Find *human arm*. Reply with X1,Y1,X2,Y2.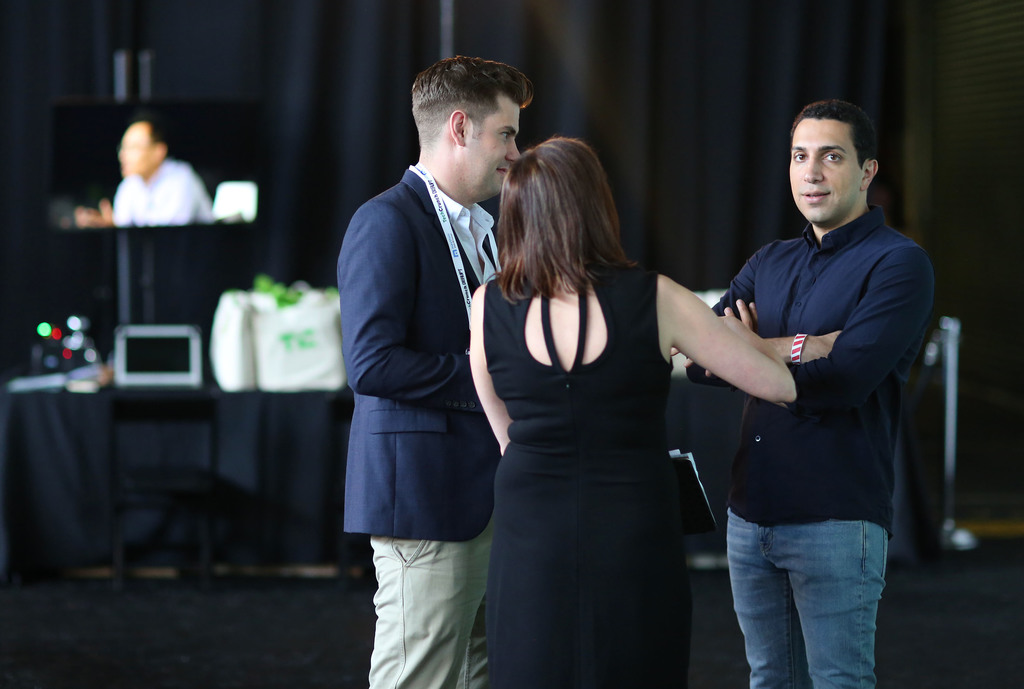
699,232,865,403.
